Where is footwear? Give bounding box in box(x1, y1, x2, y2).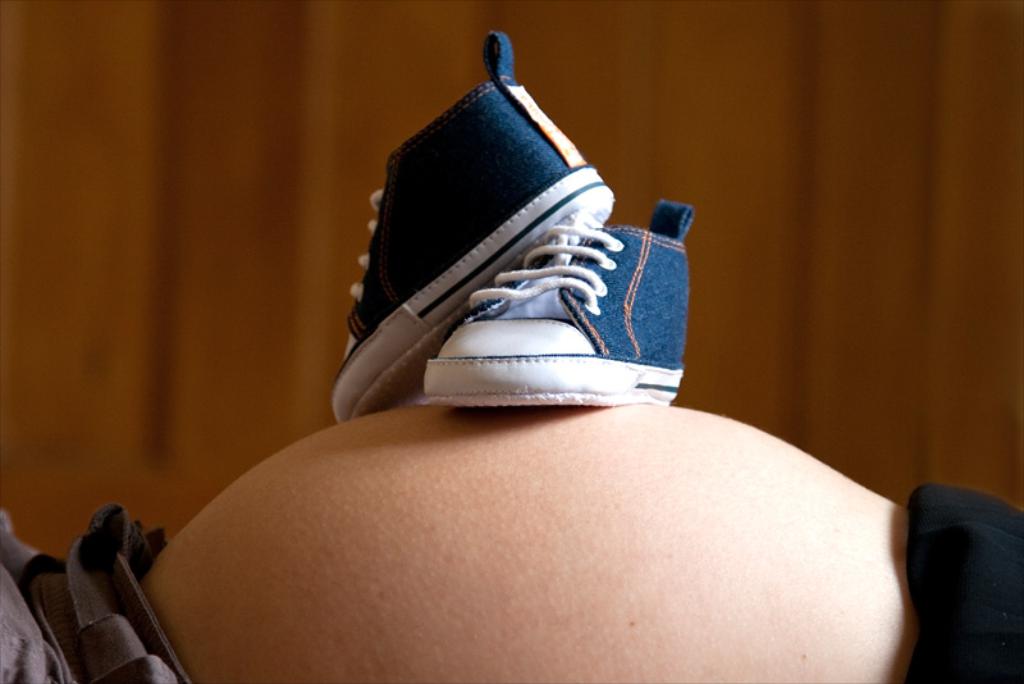
box(334, 27, 613, 418).
